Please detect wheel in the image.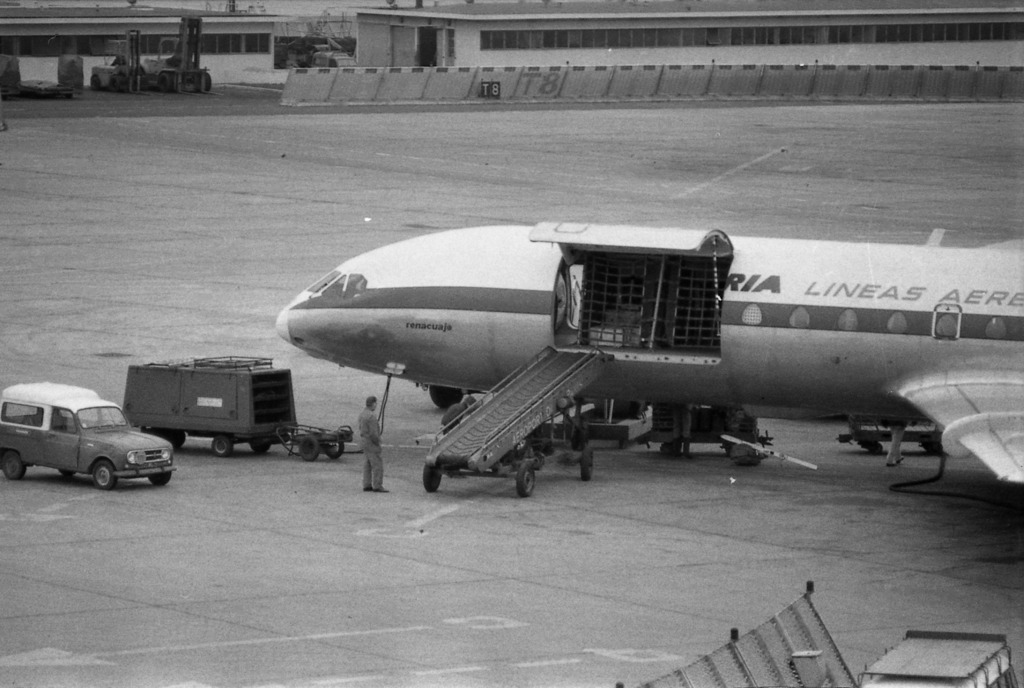
325/438/344/460.
